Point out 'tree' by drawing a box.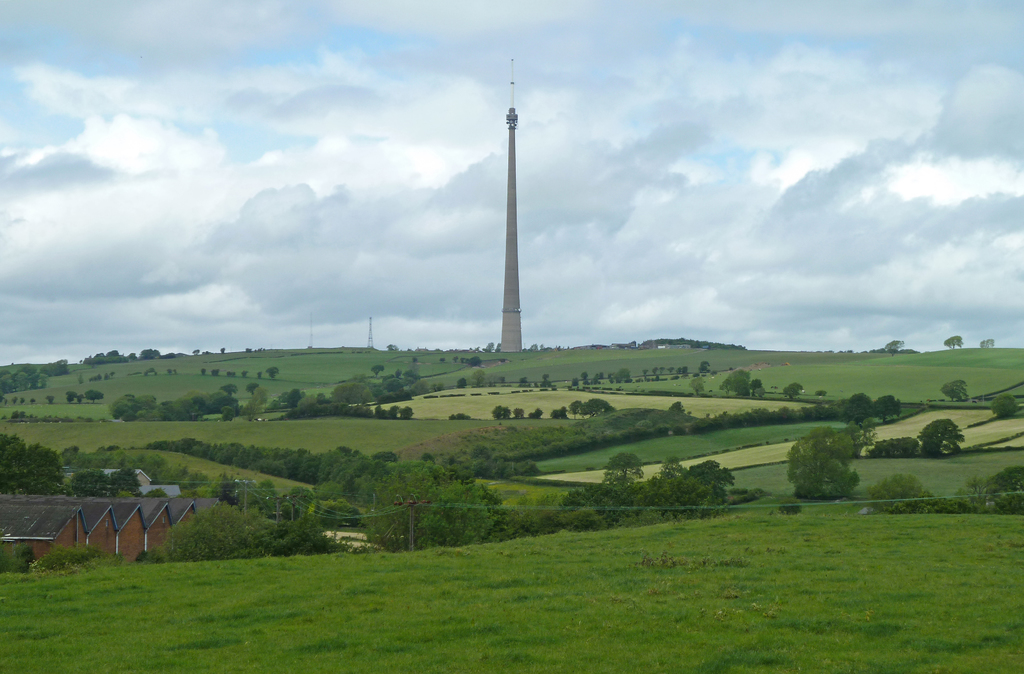
(90, 344, 166, 357).
